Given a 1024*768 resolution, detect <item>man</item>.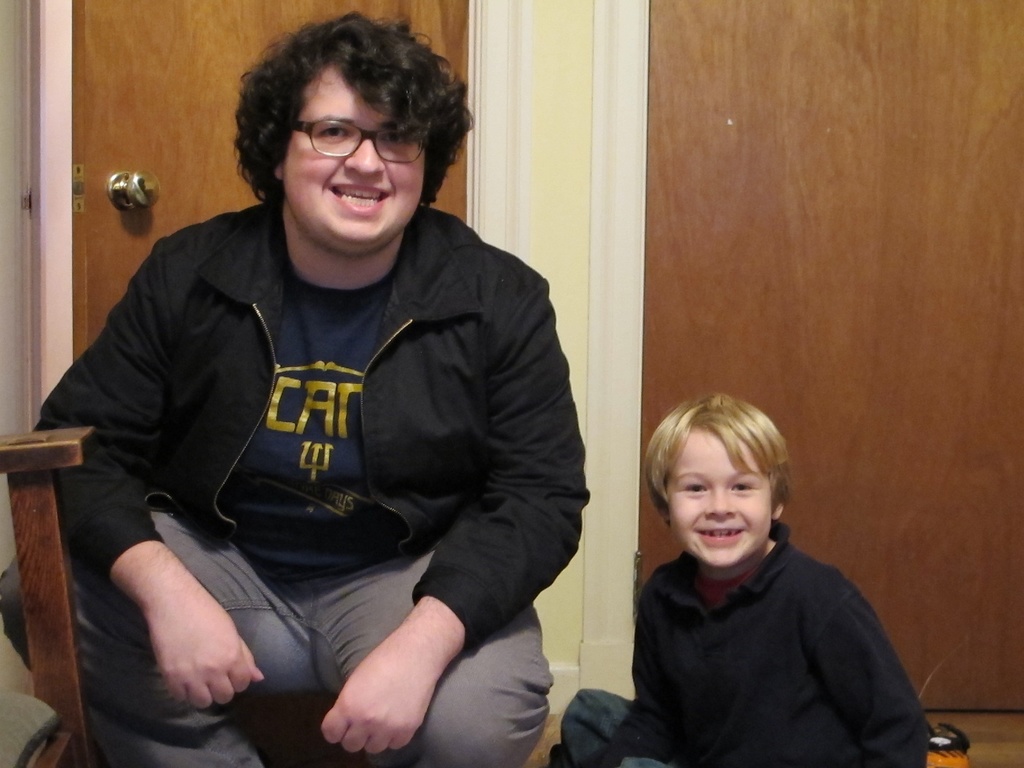
box=[31, 6, 604, 767].
